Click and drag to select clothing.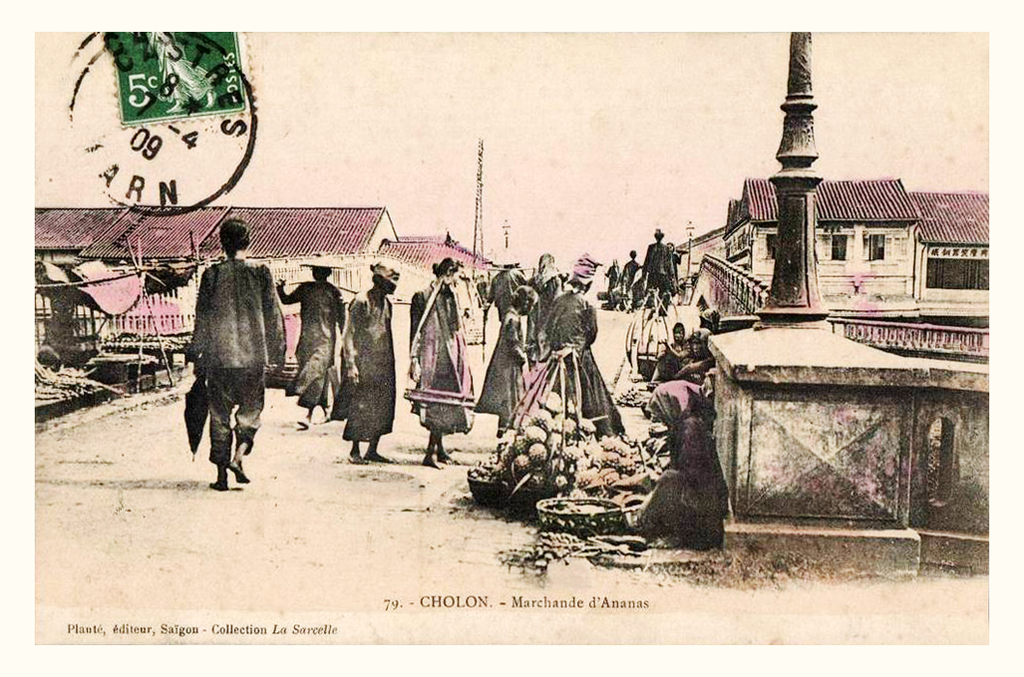
Selection: (left=621, top=259, right=636, bottom=295).
